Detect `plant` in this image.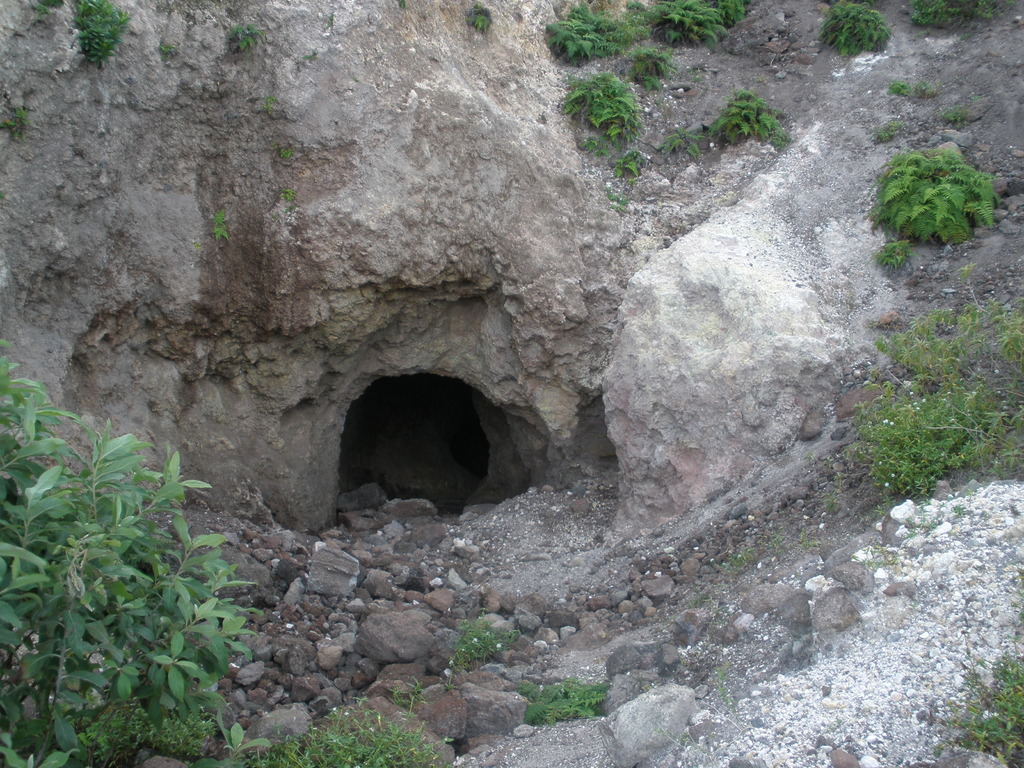
Detection: locate(69, 0, 127, 62).
